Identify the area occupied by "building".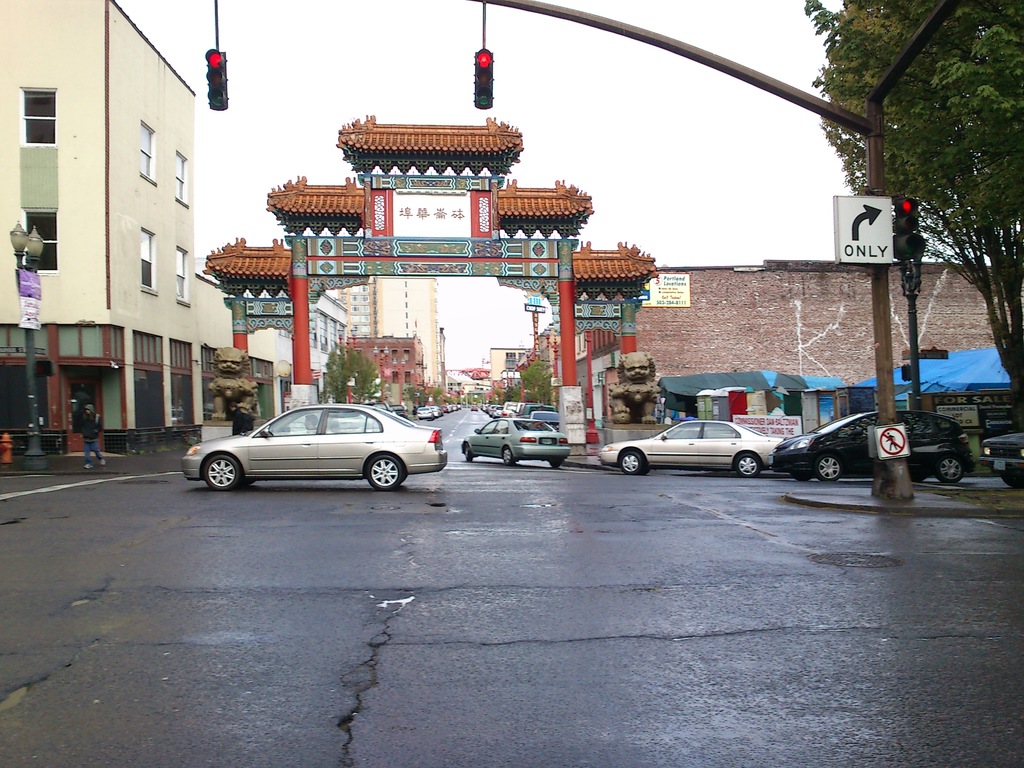
Area: select_region(333, 277, 447, 416).
